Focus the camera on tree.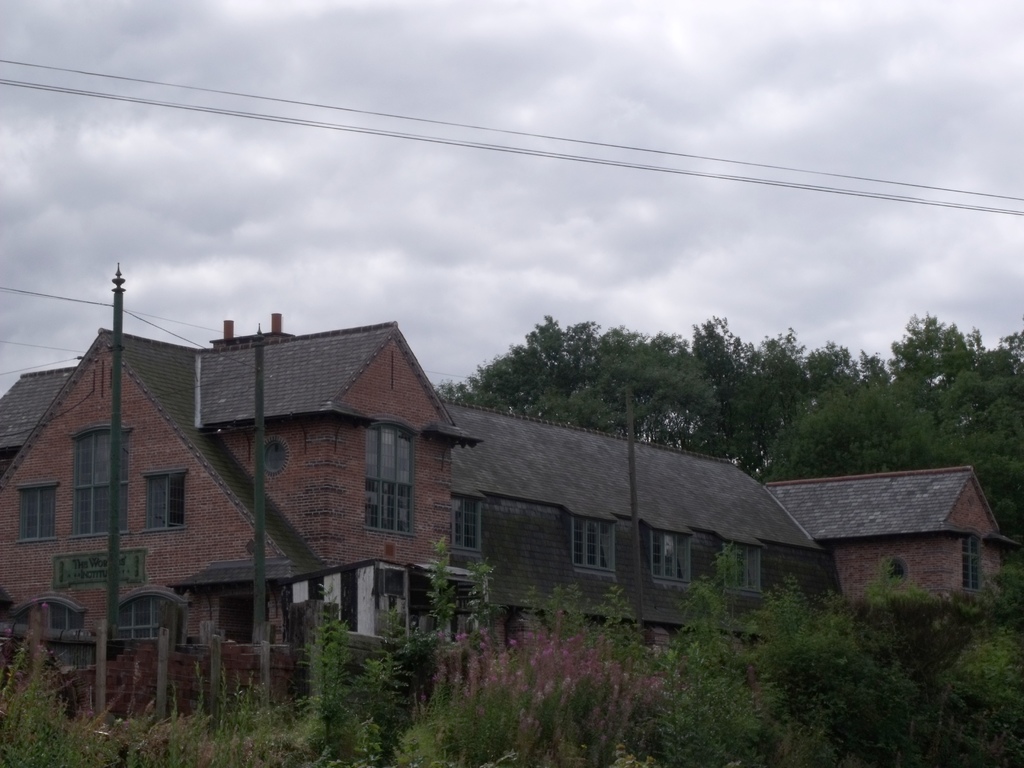
Focus region: [left=568, top=327, right=715, bottom=444].
